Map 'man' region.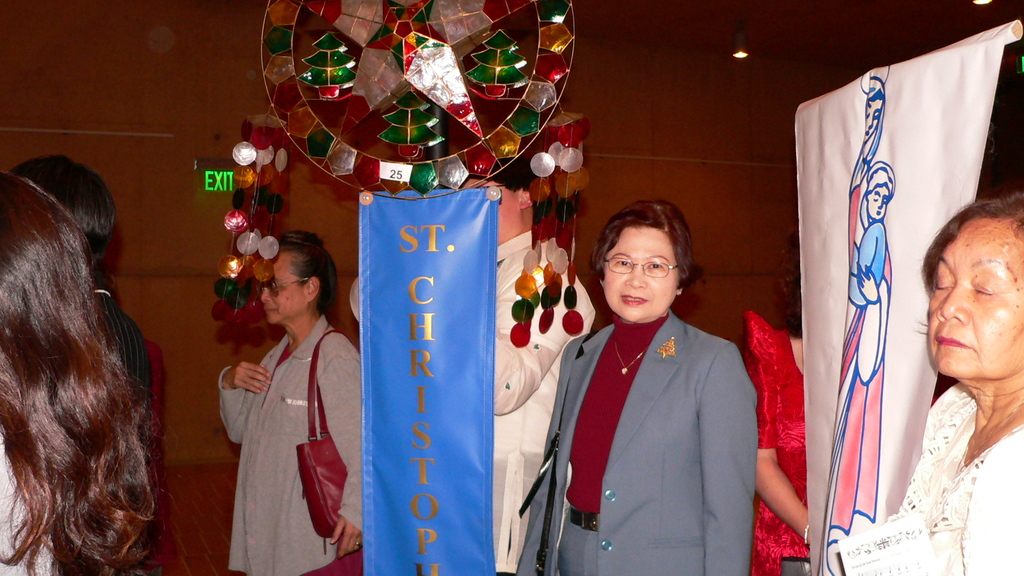
Mapped to box(346, 152, 596, 575).
